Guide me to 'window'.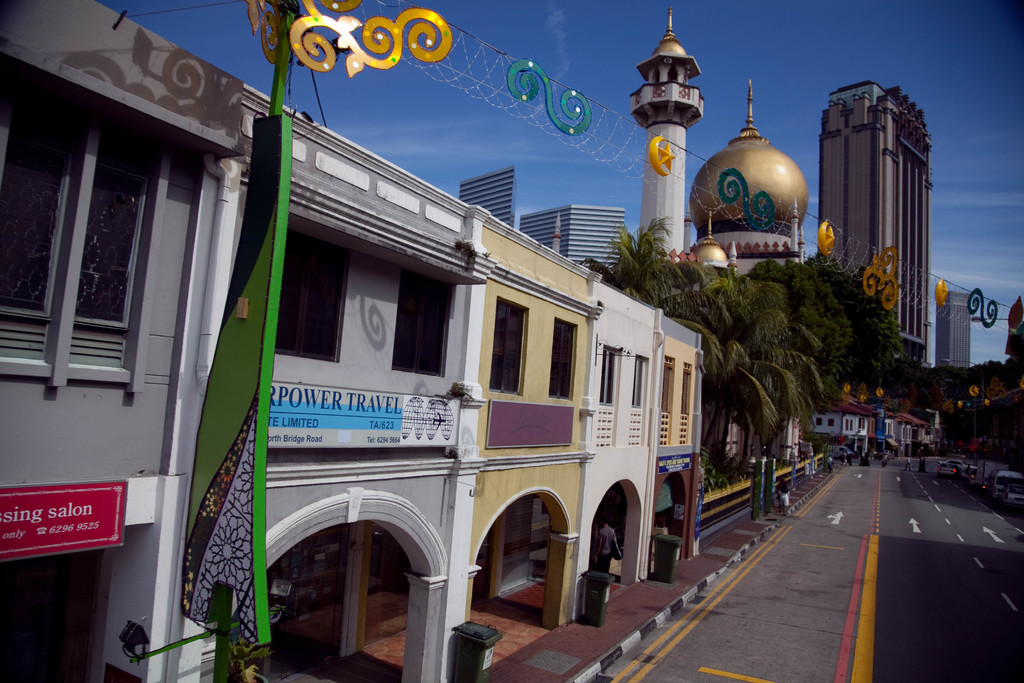
Guidance: bbox=[548, 318, 578, 398].
